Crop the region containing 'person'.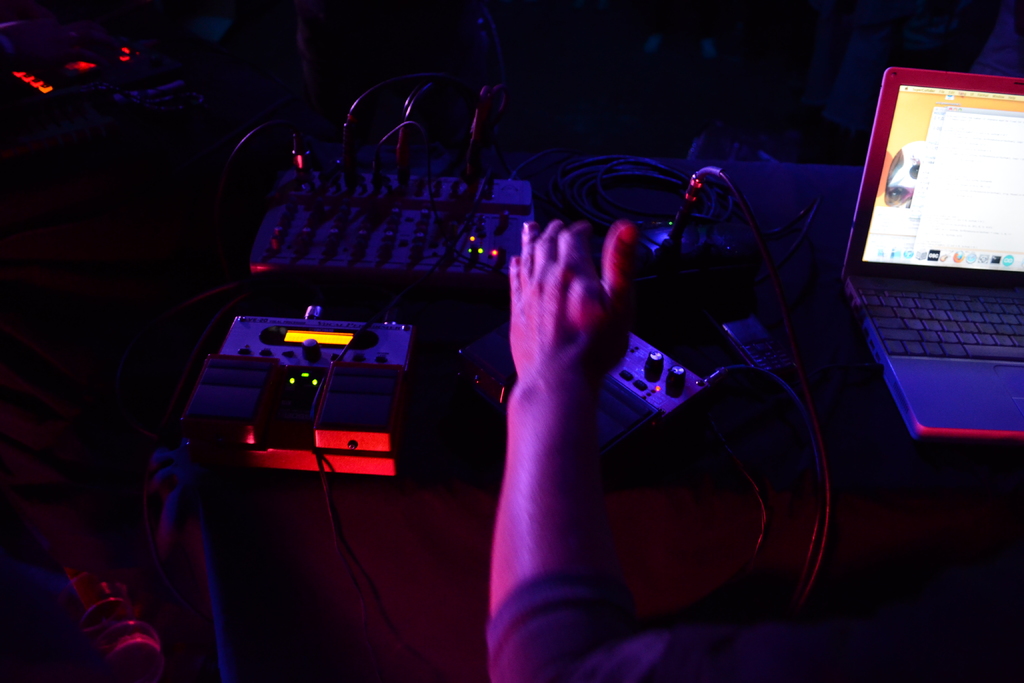
Crop region: Rect(454, 117, 732, 671).
